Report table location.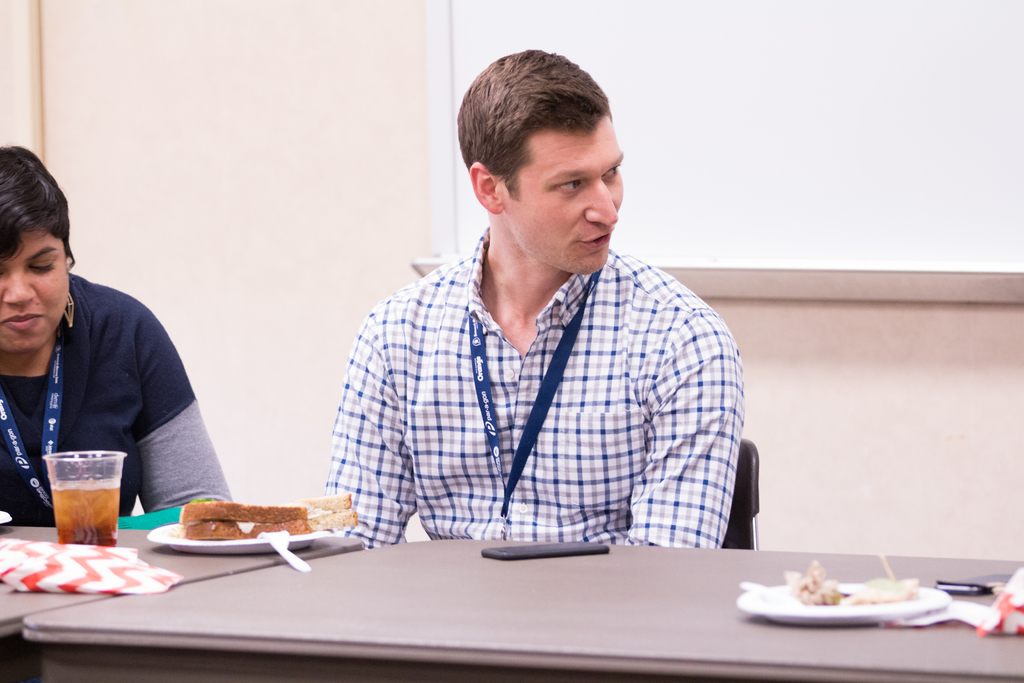
Report: {"left": 214, "top": 534, "right": 1010, "bottom": 667}.
